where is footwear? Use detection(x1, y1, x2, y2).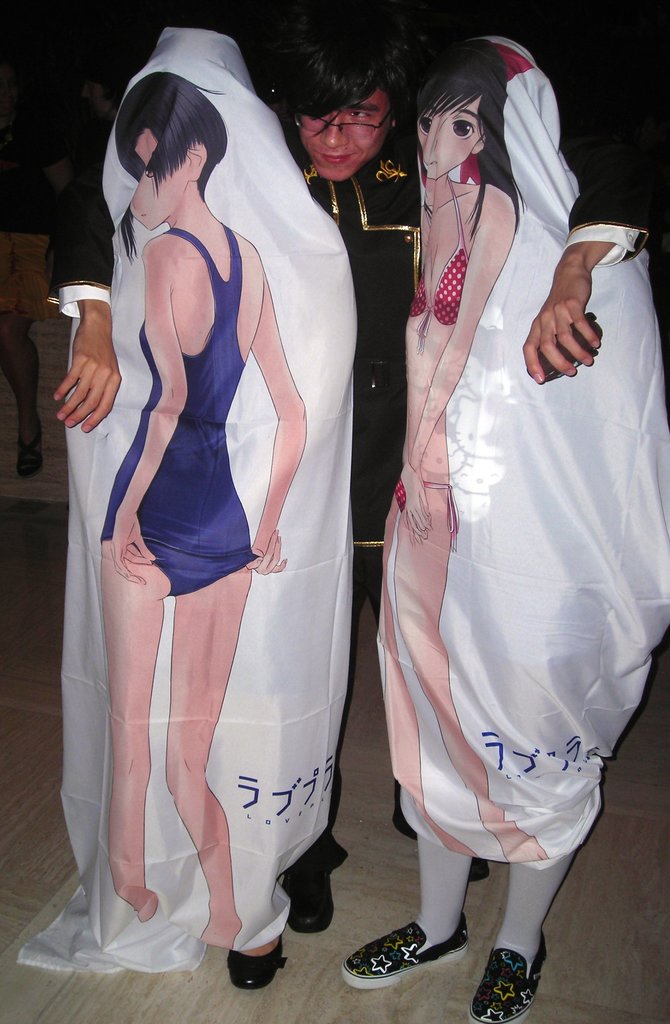
detection(354, 925, 461, 992).
